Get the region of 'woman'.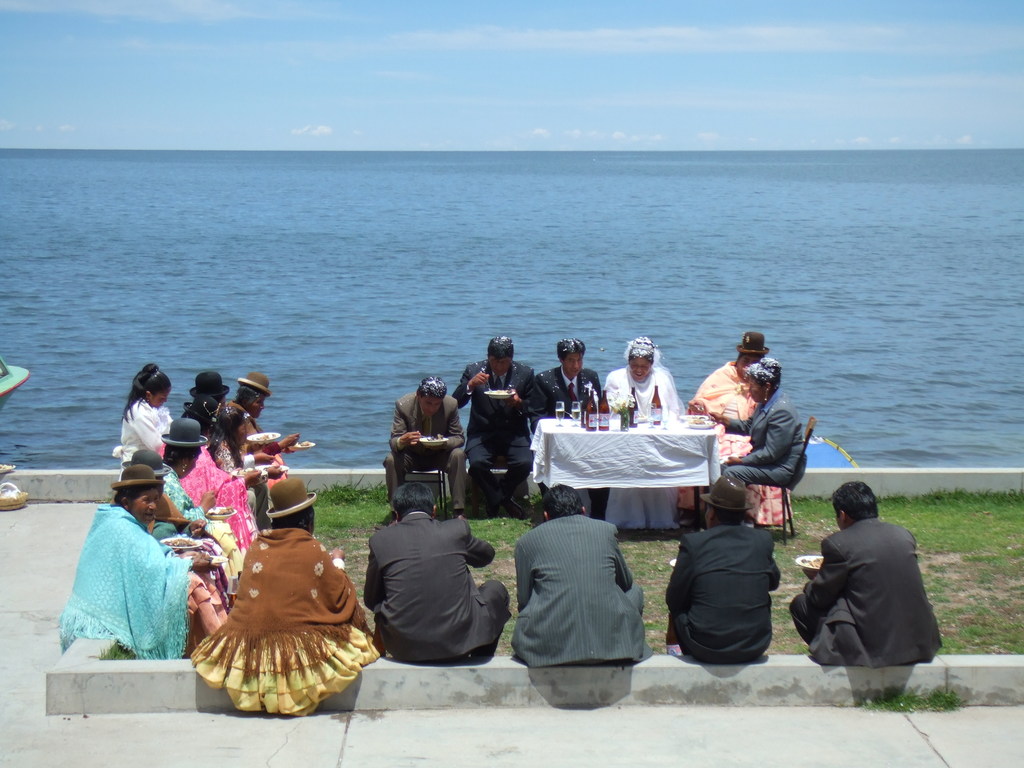
(51, 463, 196, 659).
